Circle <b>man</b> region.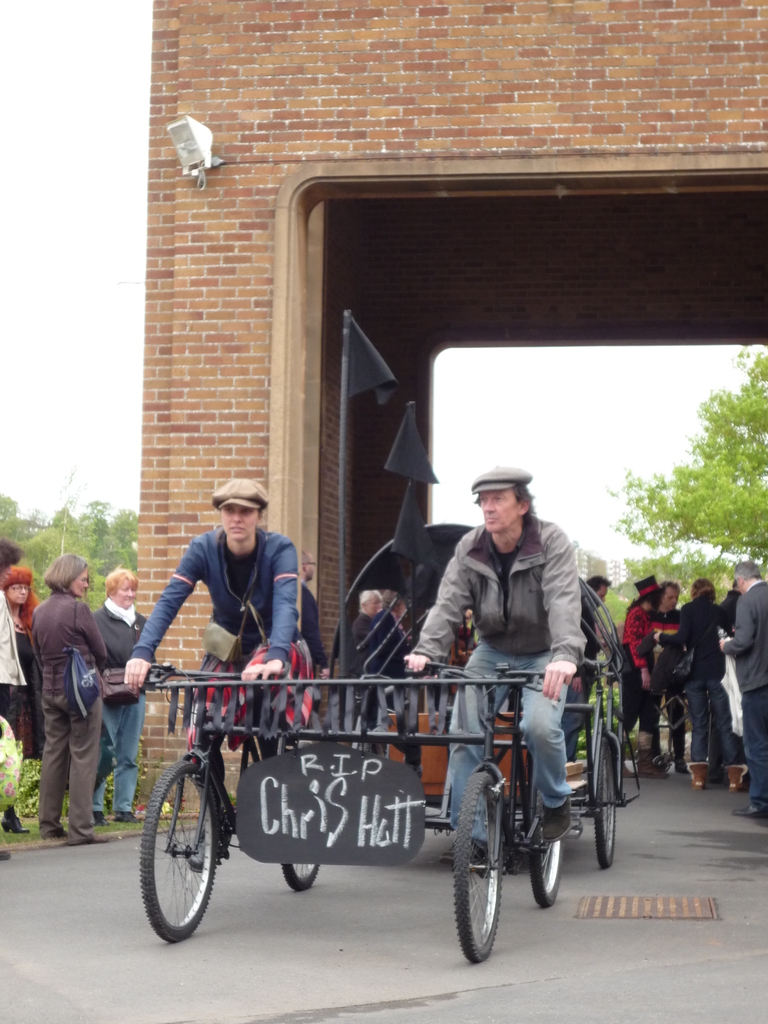
Region: box(714, 560, 767, 822).
